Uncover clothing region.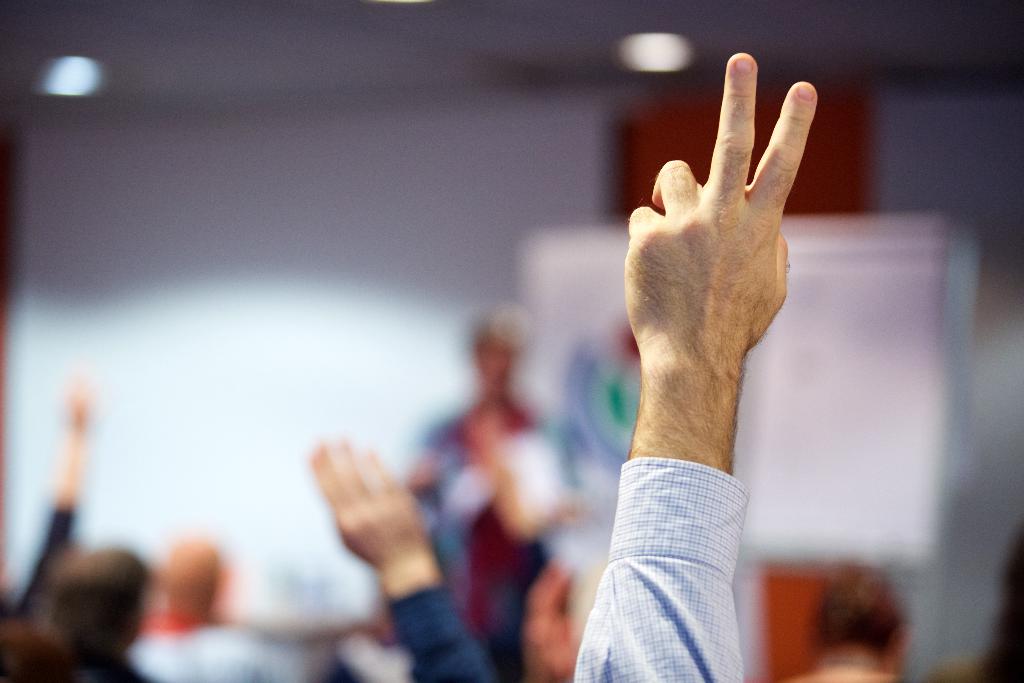
Uncovered: 135,613,305,682.
